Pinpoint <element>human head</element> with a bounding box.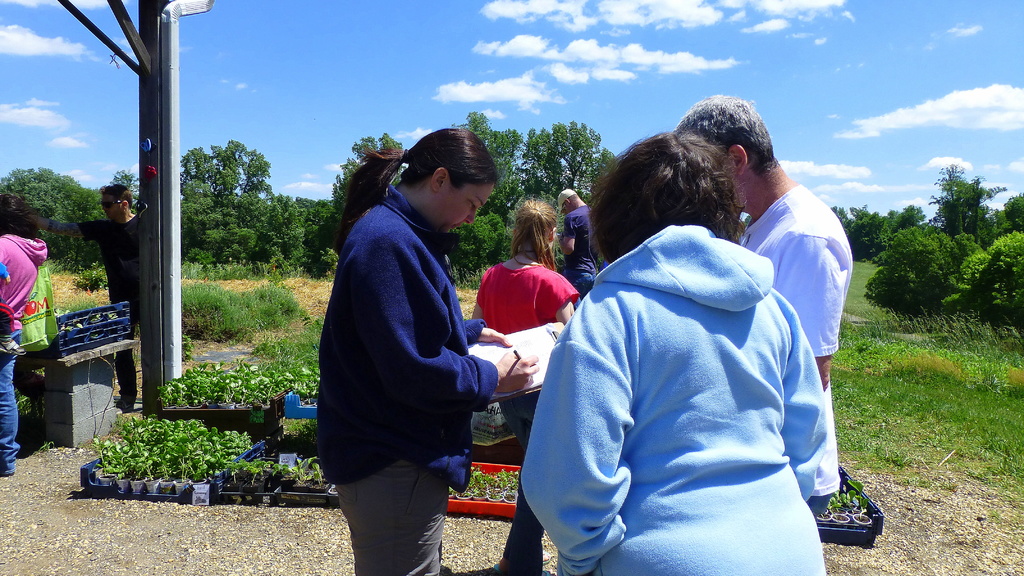
556:186:582:214.
